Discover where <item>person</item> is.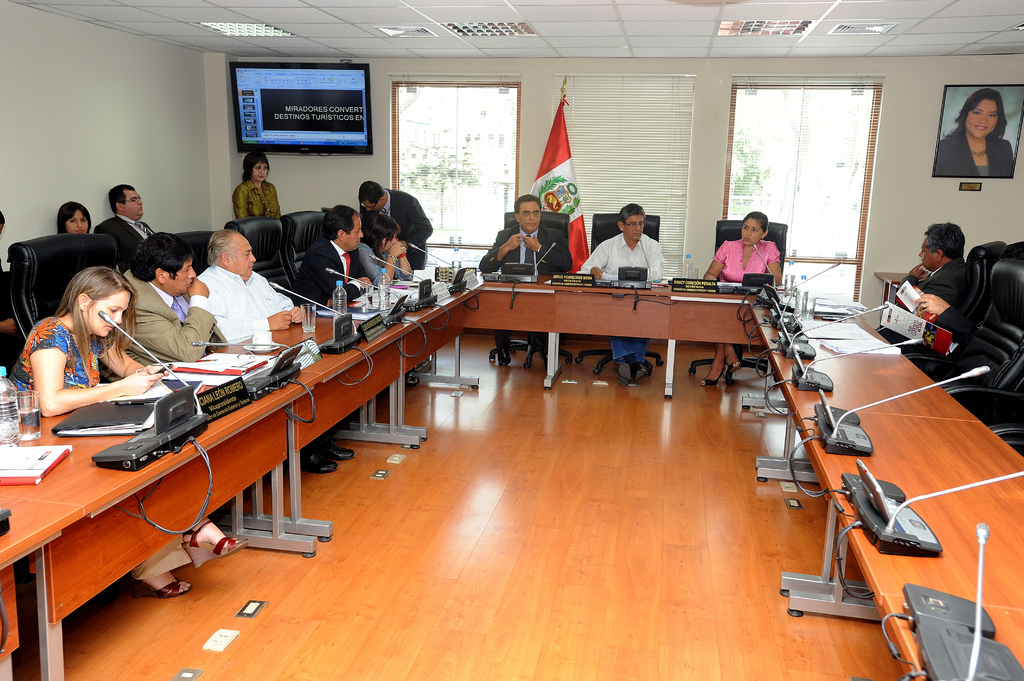
Discovered at <region>232, 149, 280, 225</region>.
